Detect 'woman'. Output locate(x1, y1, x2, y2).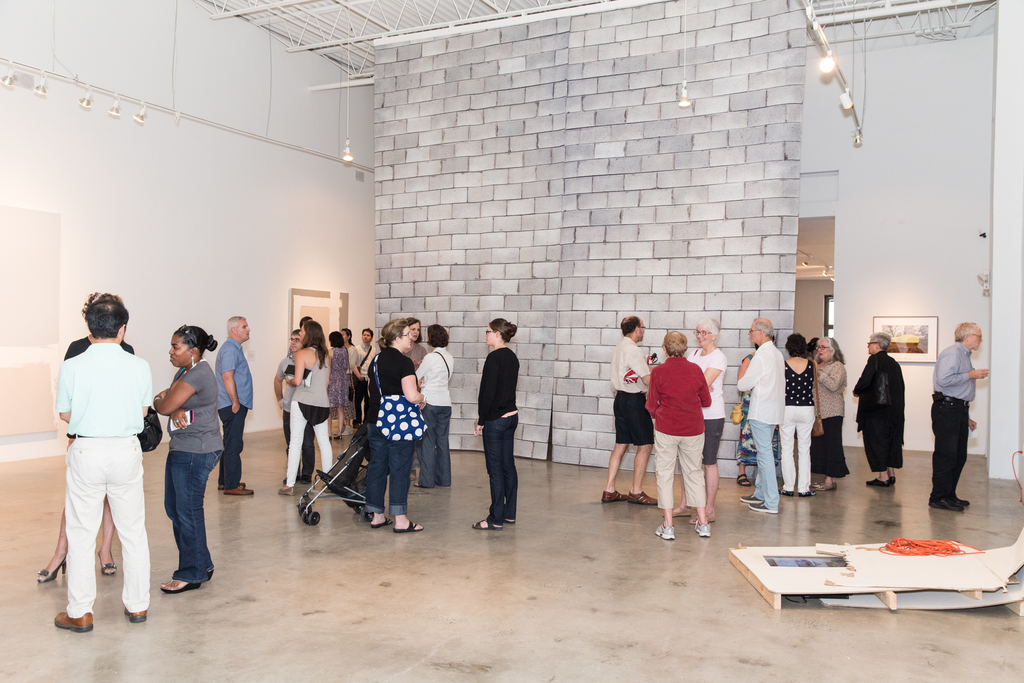
locate(403, 314, 430, 481).
